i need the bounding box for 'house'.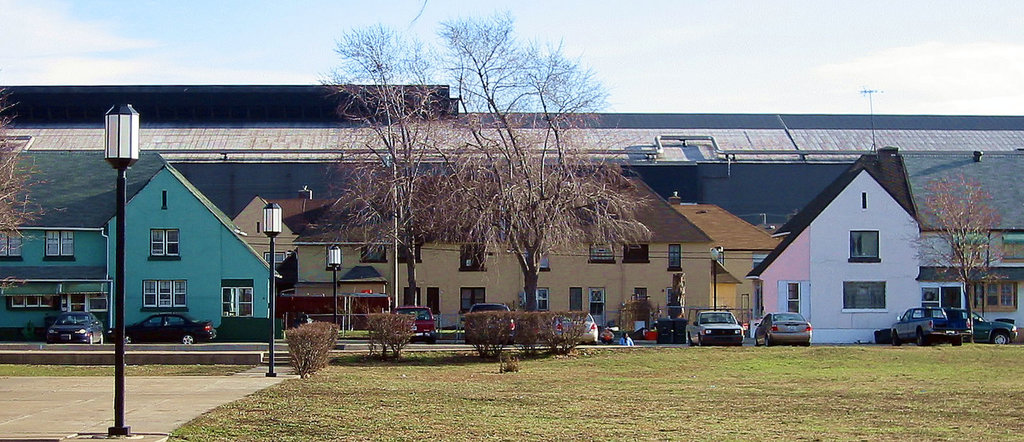
Here it is: [x1=236, y1=195, x2=344, y2=267].
